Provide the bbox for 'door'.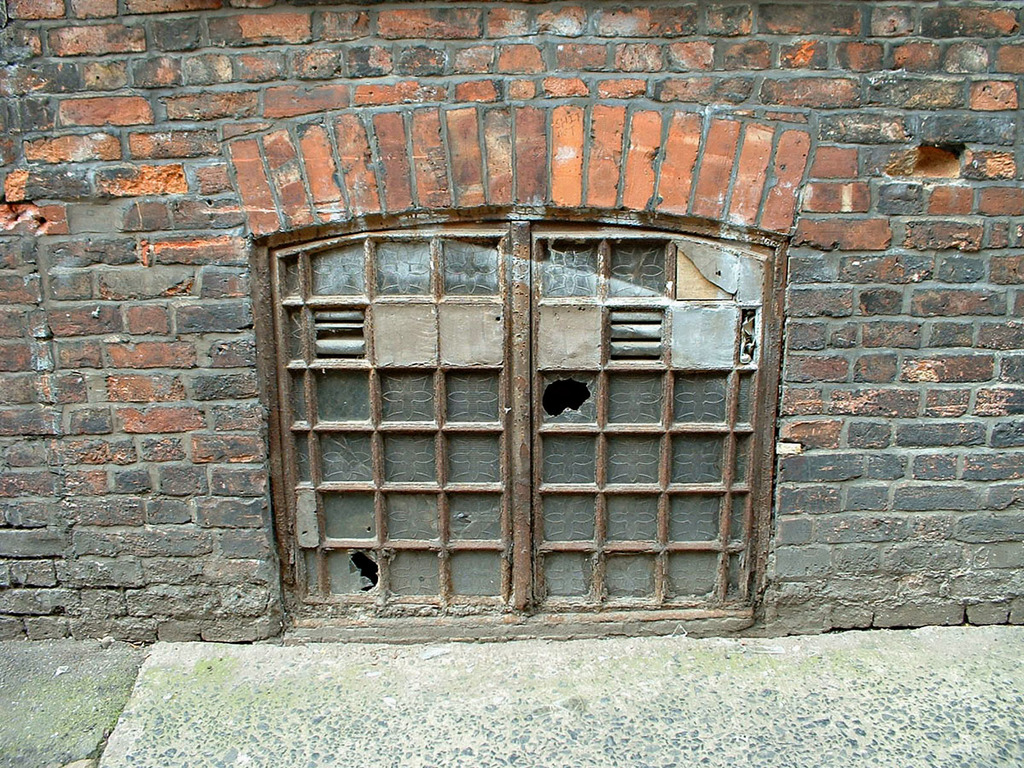
516/202/794/633.
